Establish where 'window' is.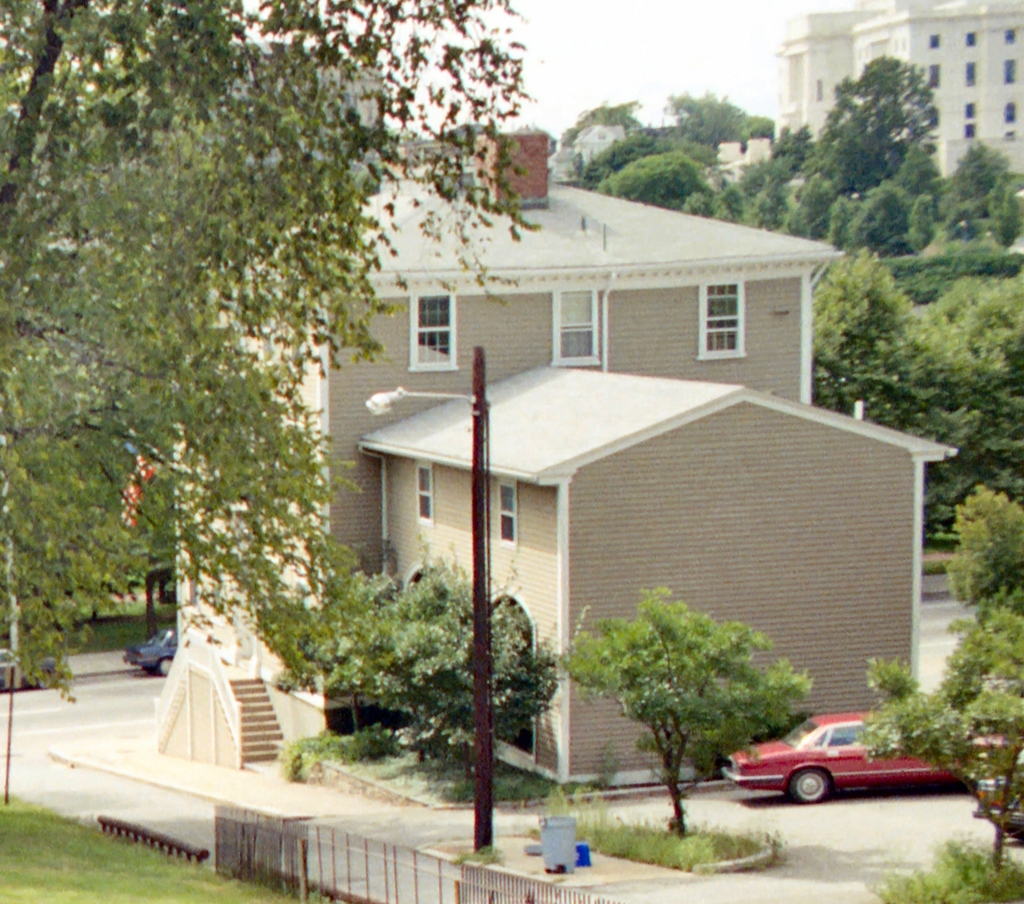
Established at {"left": 401, "top": 293, "right": 455, "bottom": 371}.
